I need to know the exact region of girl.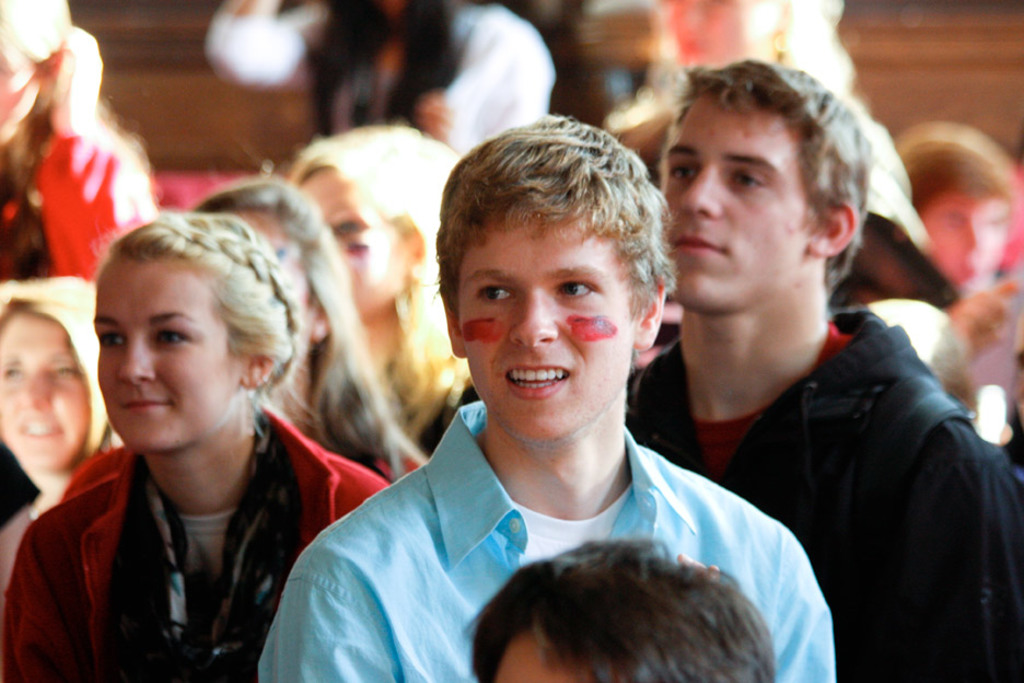
Region: 189, 174, 433, 484.
